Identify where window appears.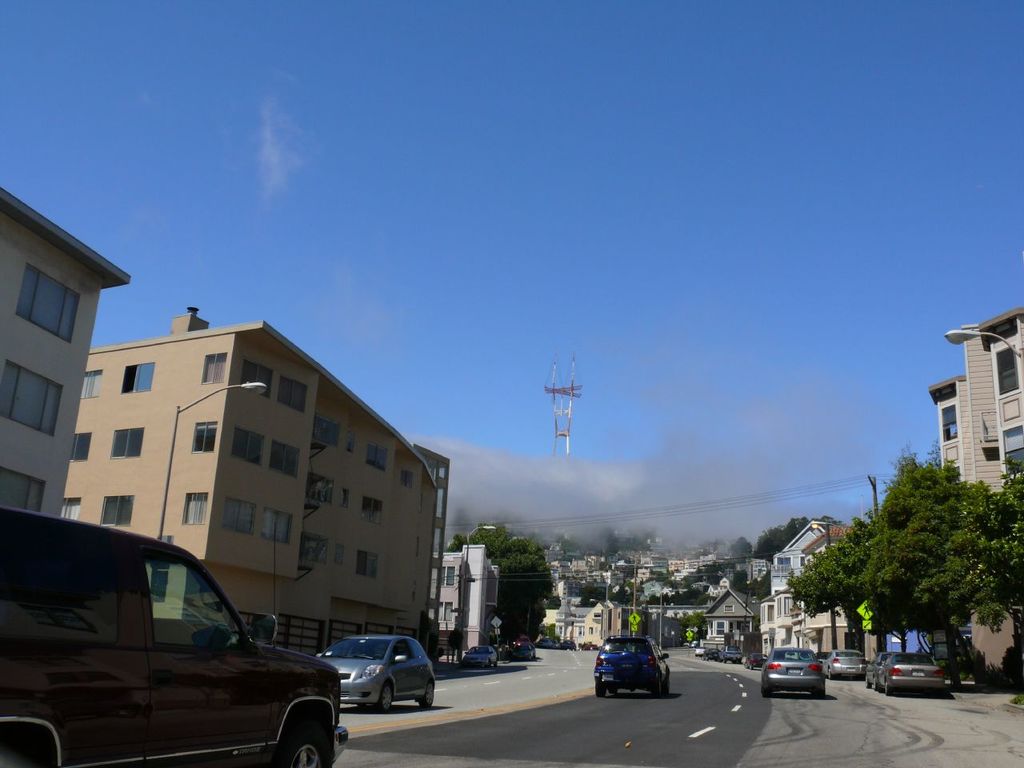
Appears at box=[313, 409, 343, 453].
